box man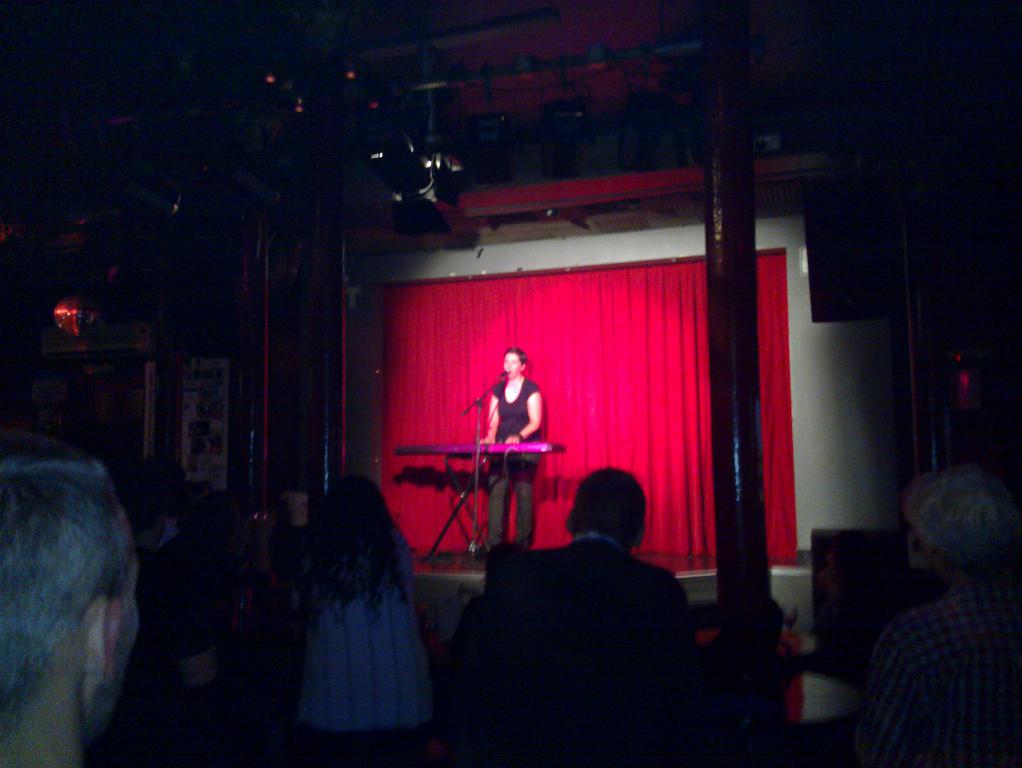
l=846, t=467, r=1021, b=767
